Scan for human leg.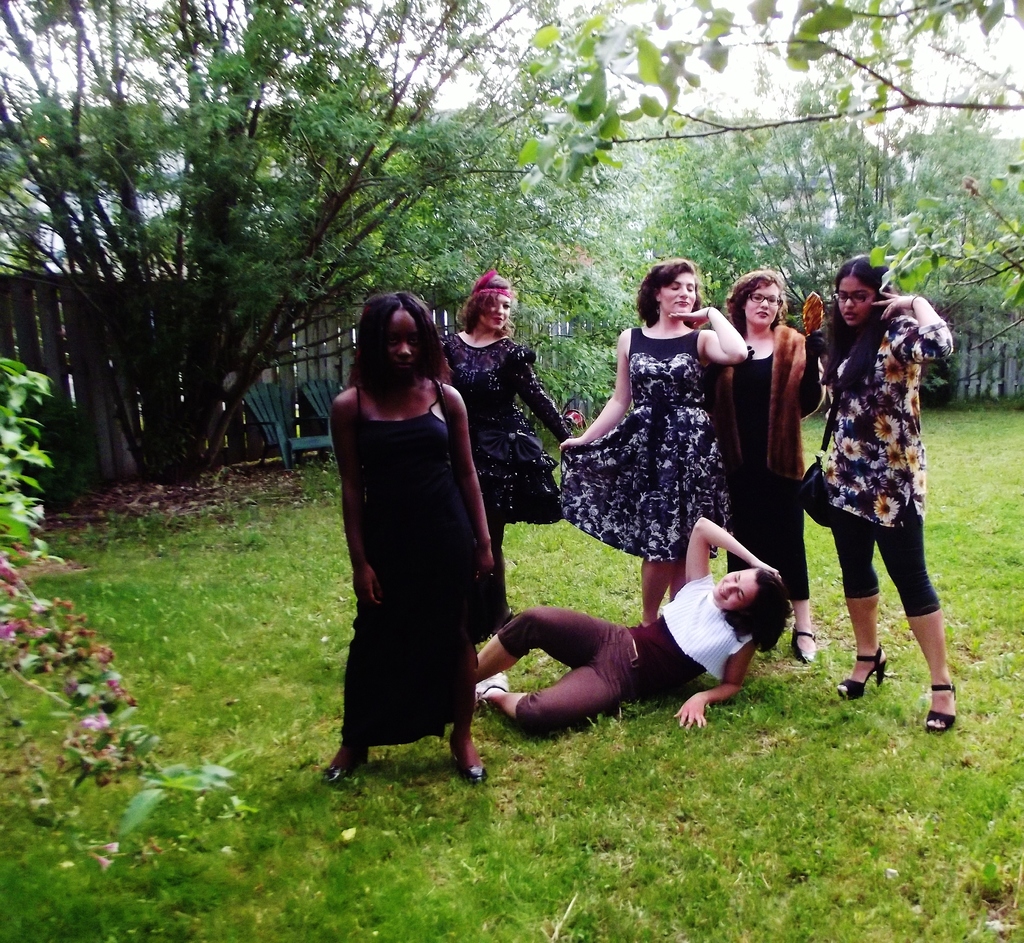
Scan result: x1=477, y1=610, x2=612, y2=681.
